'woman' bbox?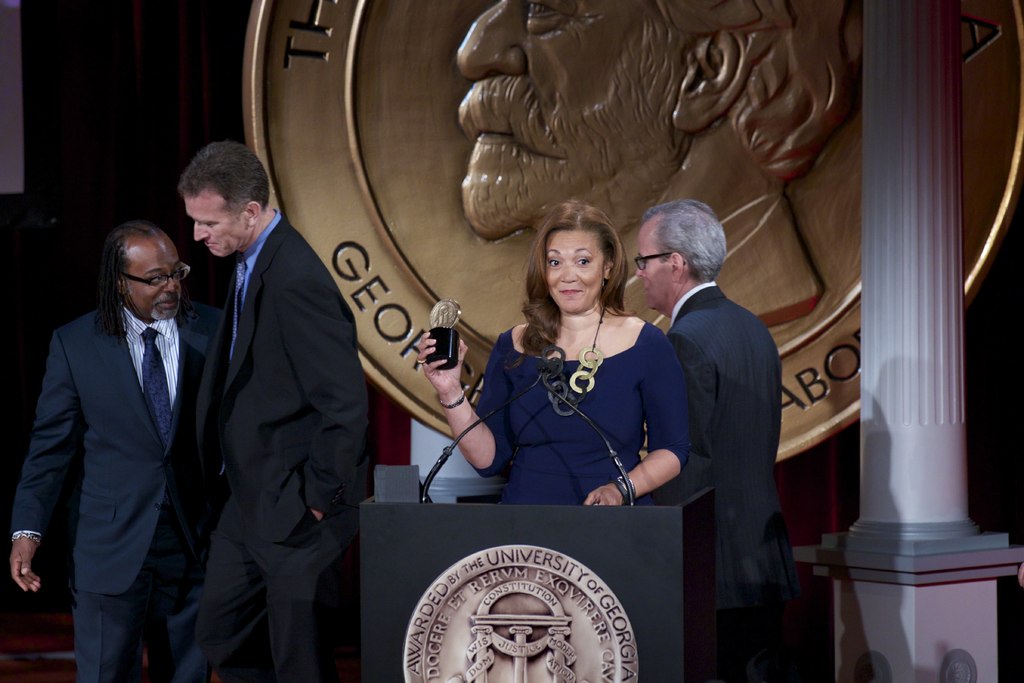
bbox=[420, 195, 678, 569]
